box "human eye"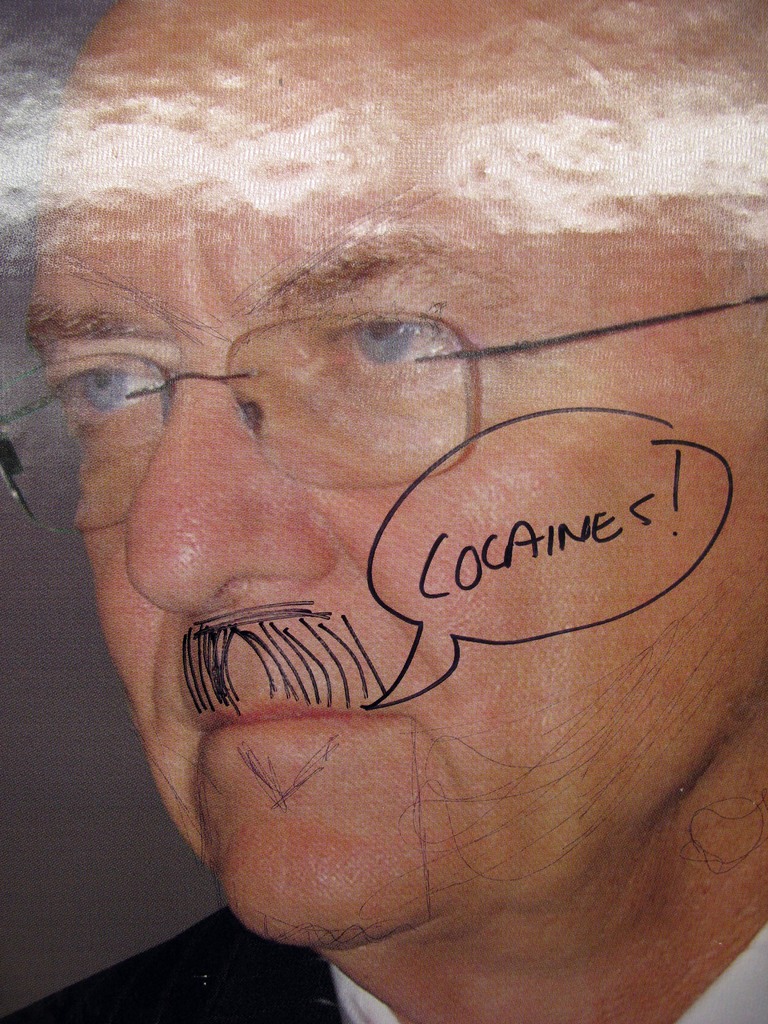
[x1=41, y1=352, x2=169, y2=435]
